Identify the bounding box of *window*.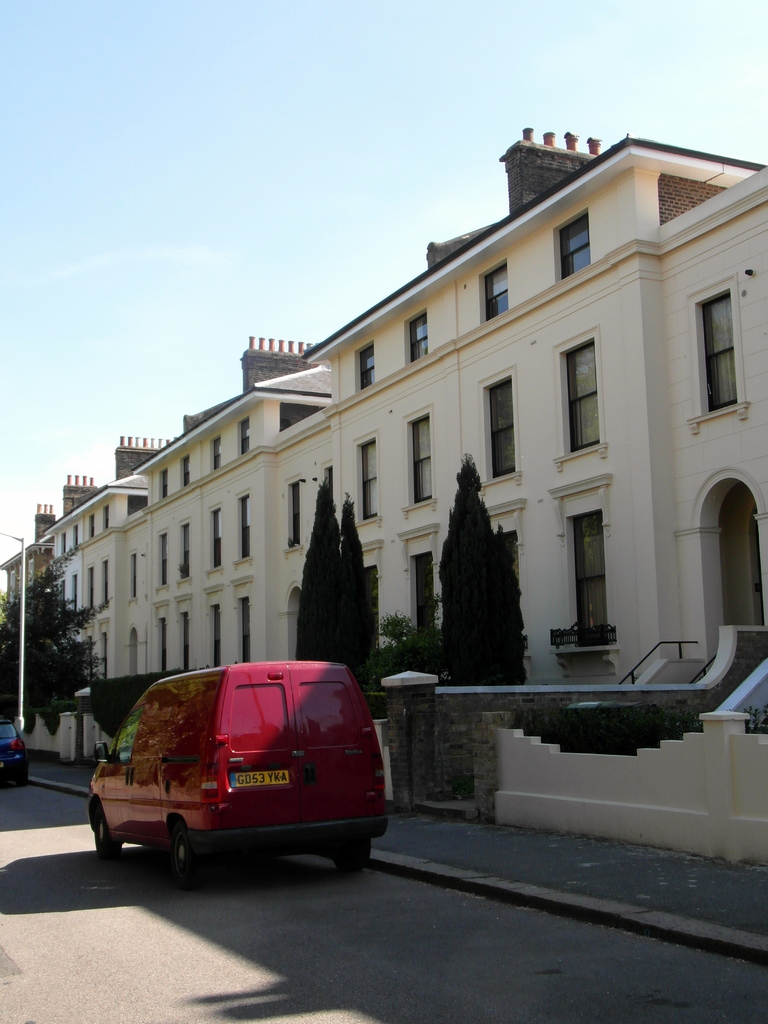
bbox(88, 516, 93, 535).
